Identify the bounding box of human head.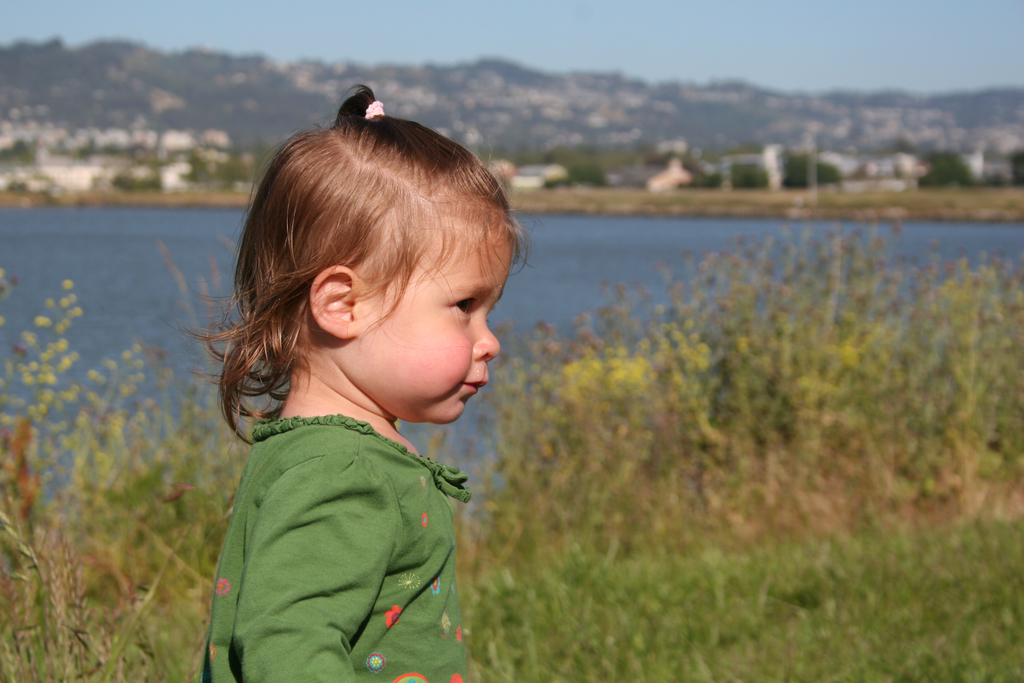
[234,105,518,439].
